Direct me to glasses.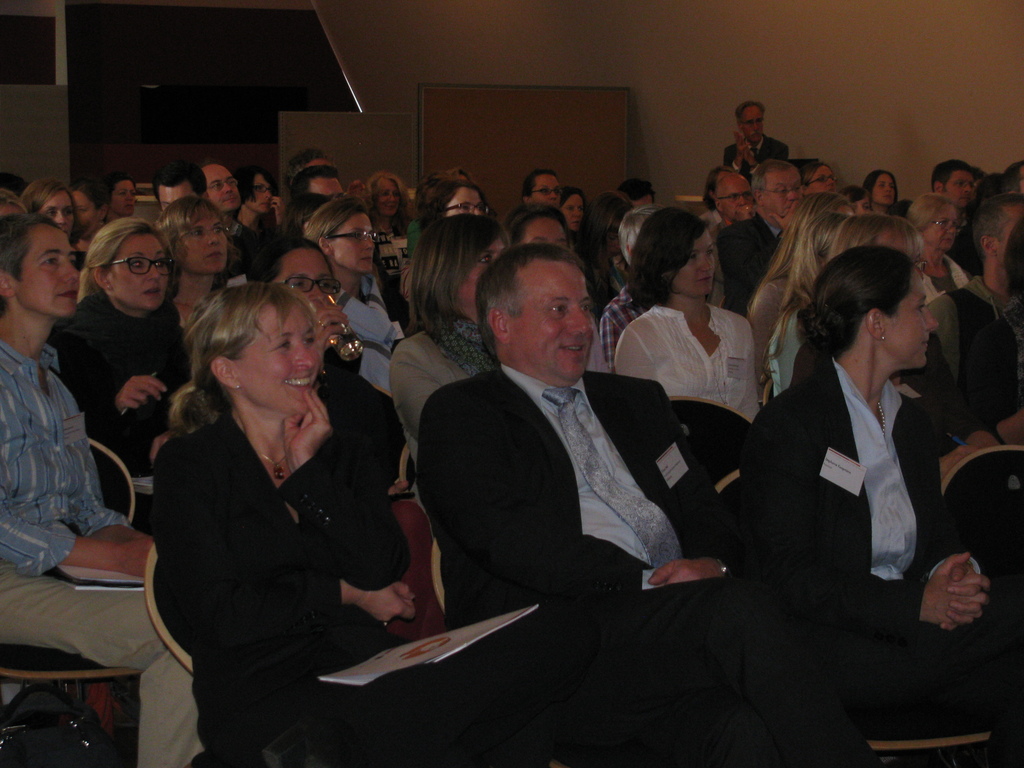
Direction: box=[738, 118, 764, 130].
